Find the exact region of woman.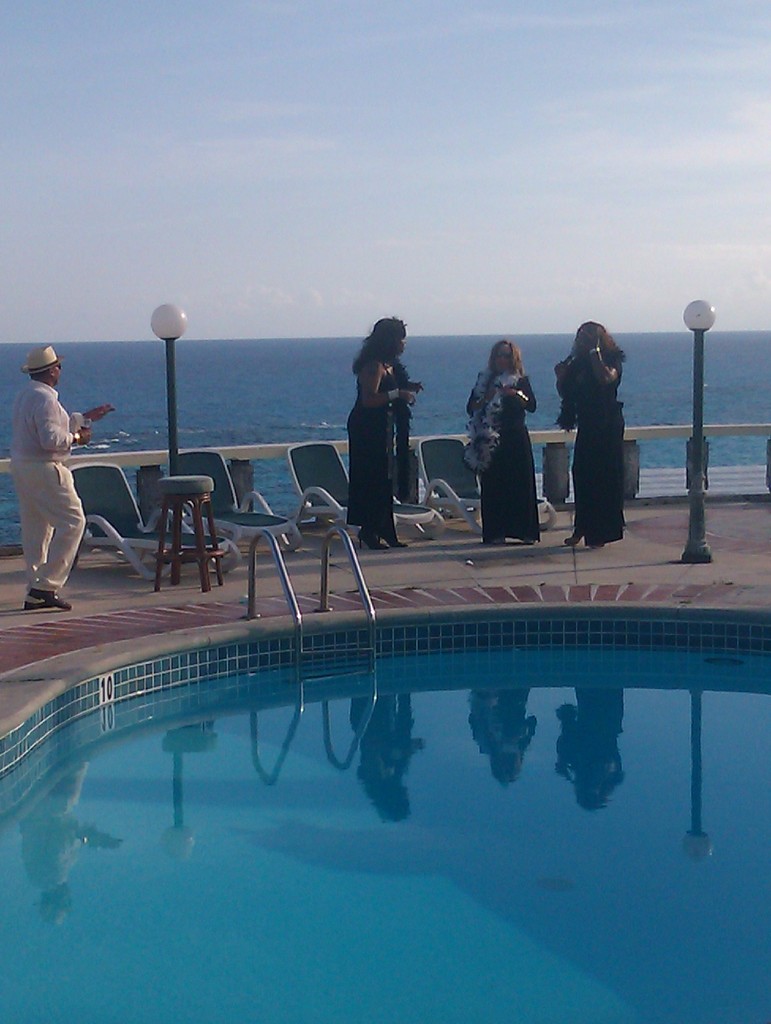
Exact region: Rect(345, 312, 418, 542).
